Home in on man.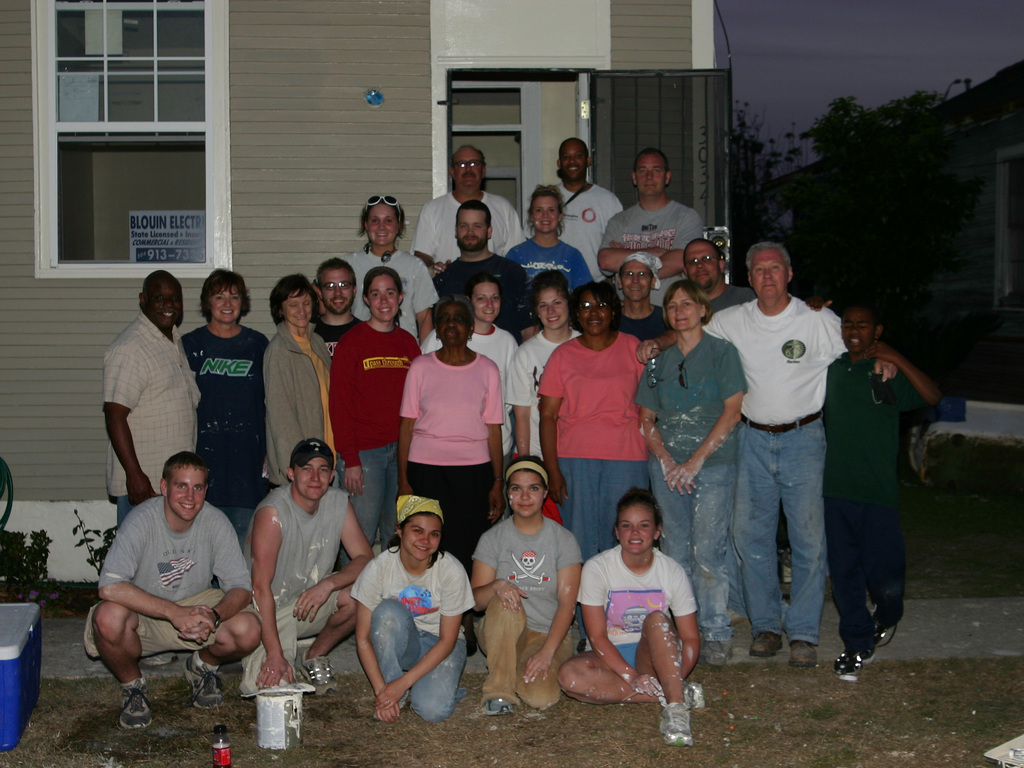
Homed in at (left=305, top=259, right=353, bottom=365).
